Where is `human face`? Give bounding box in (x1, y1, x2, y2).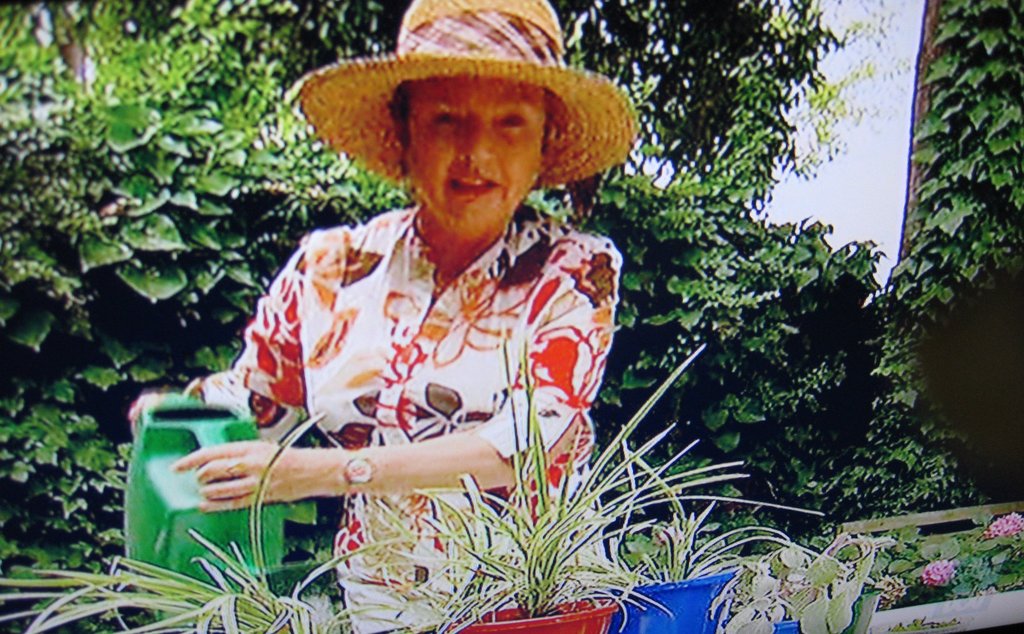
(406, 75, 548, 240).
